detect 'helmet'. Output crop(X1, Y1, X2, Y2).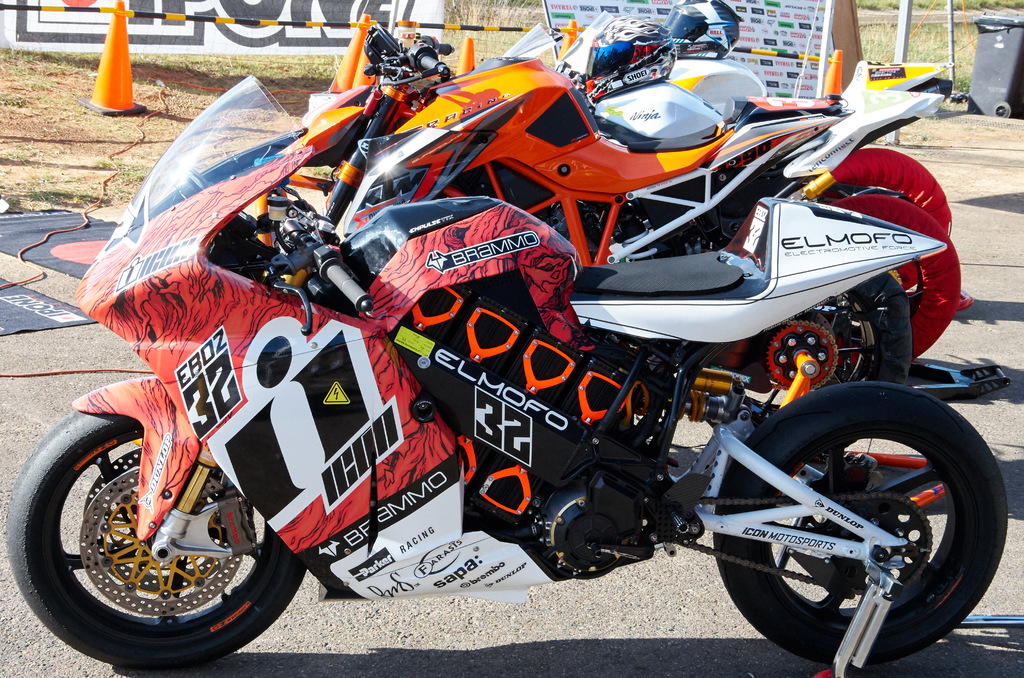
crop(552, 13, 630, 79).
